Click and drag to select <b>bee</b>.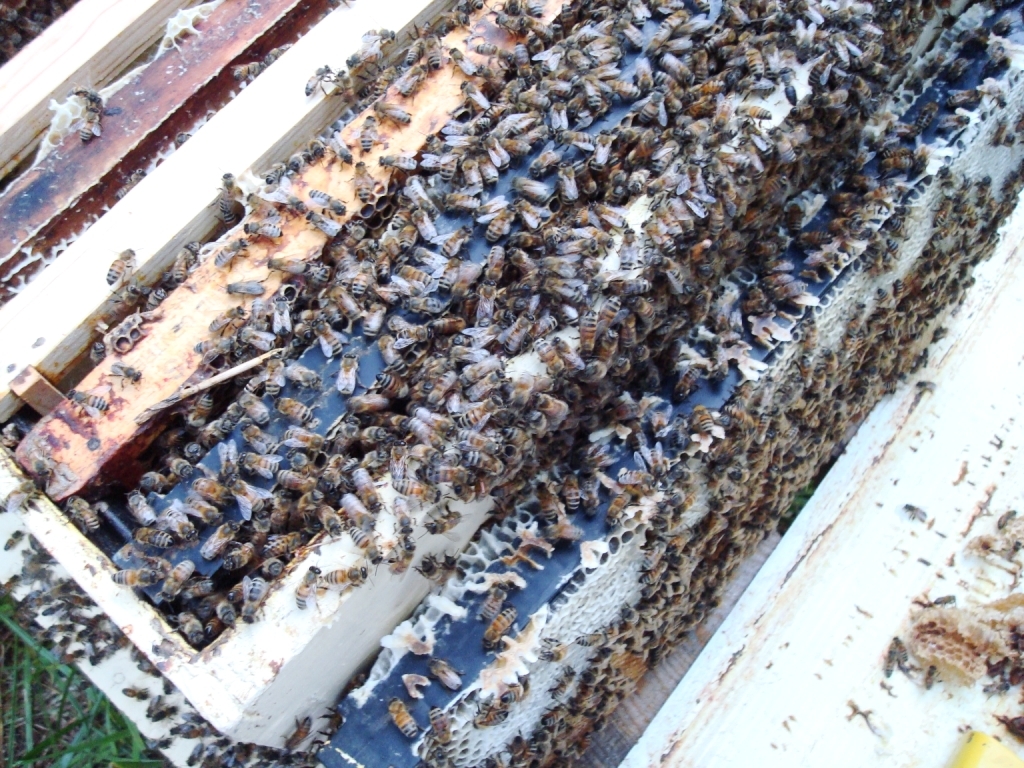
Selection: bbox=[257, 554, 286, 581].
